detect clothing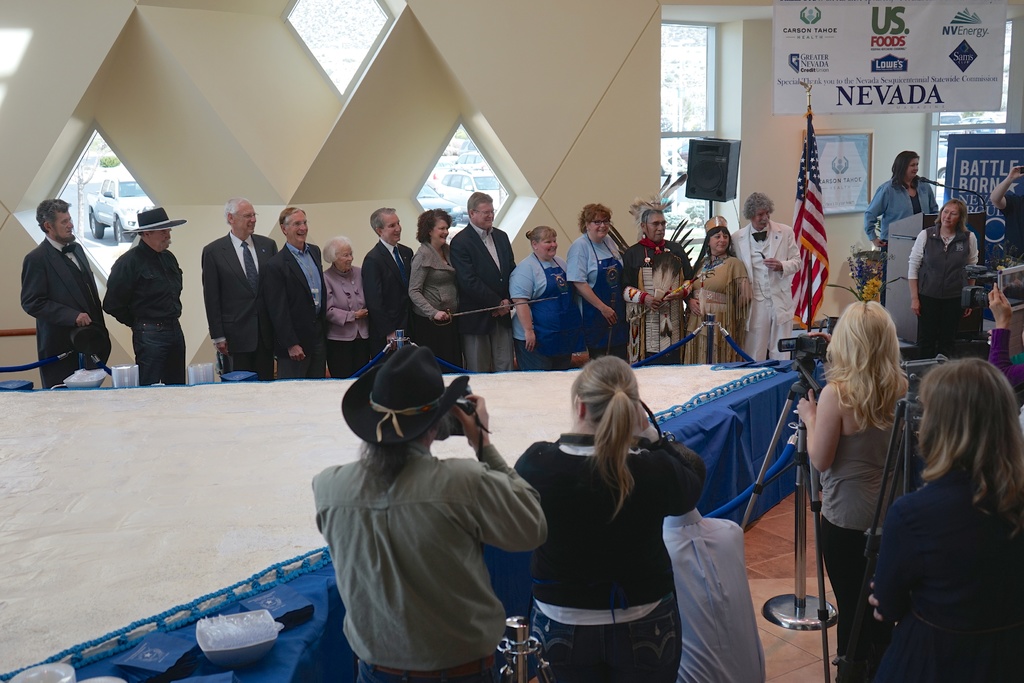
box(675, 250, 758, 370)
